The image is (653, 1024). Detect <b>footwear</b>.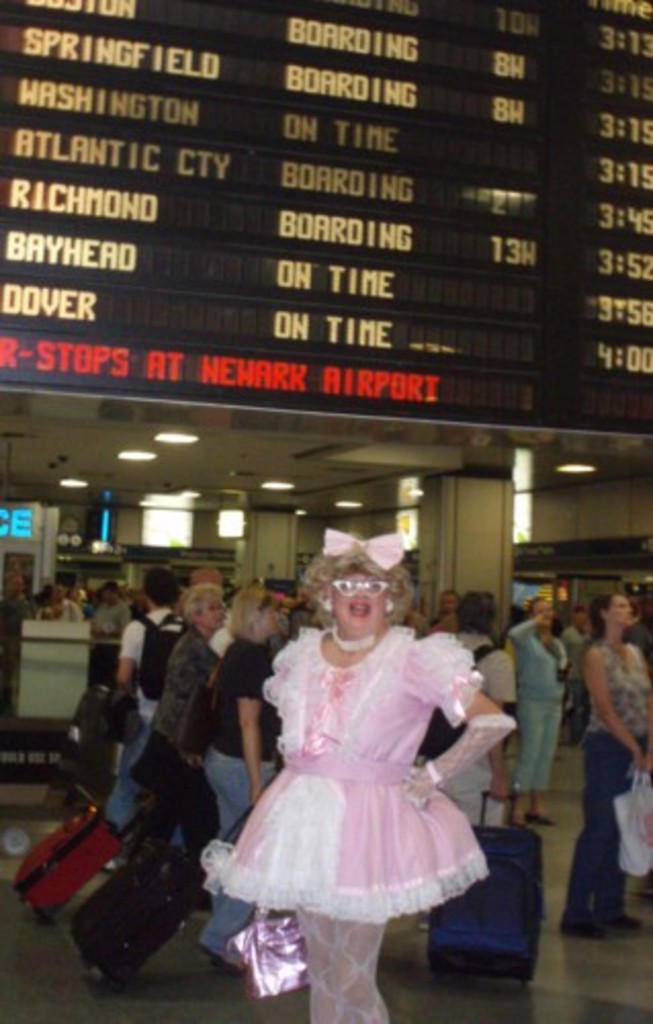
Detection: 557:905:620:942.
